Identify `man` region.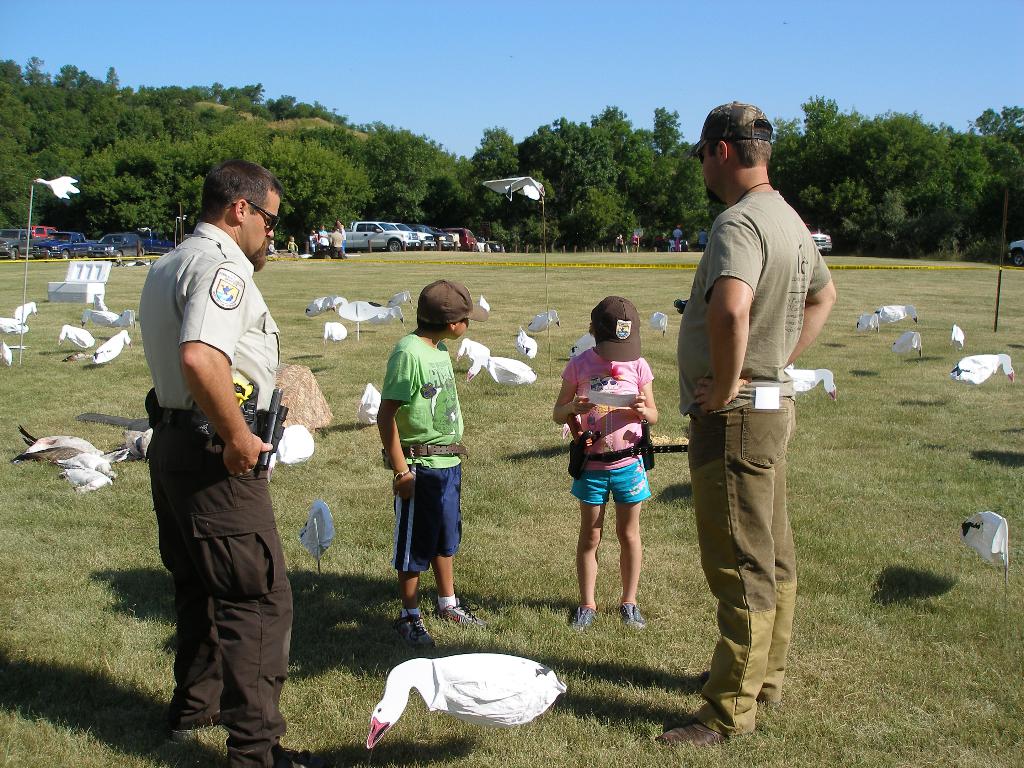
Region: (652,93,845,764).
